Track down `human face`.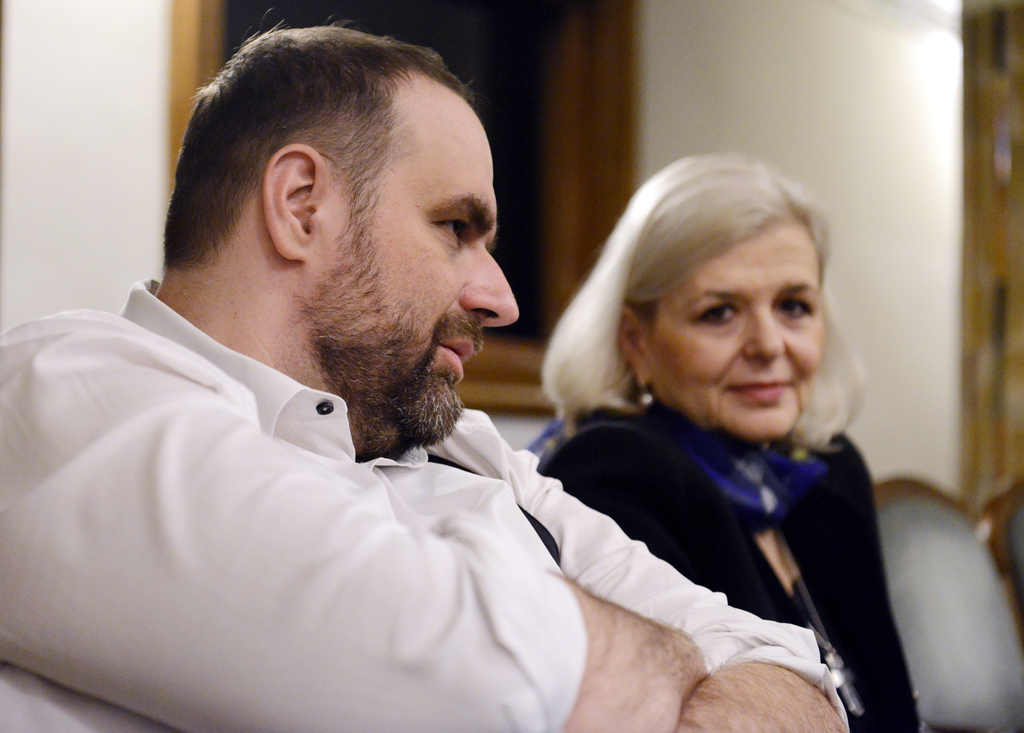
Tracked to 643 219 824 443.
